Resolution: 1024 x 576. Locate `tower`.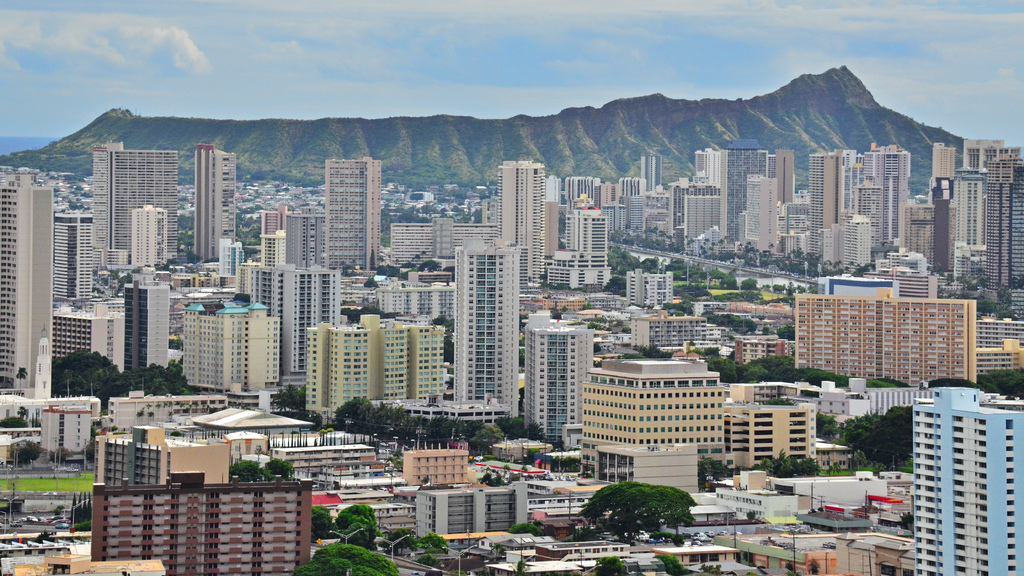
[x1=323, y1=156, x2=381, y2=278].
